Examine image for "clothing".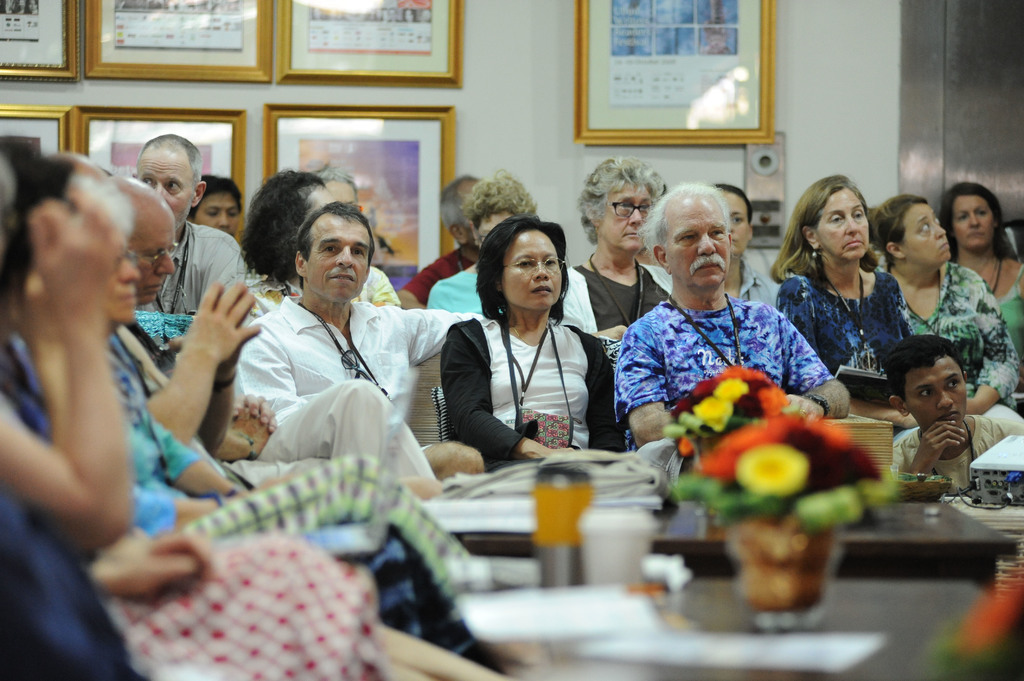
Examination result: bbox=(439, 317, 623, 462).
